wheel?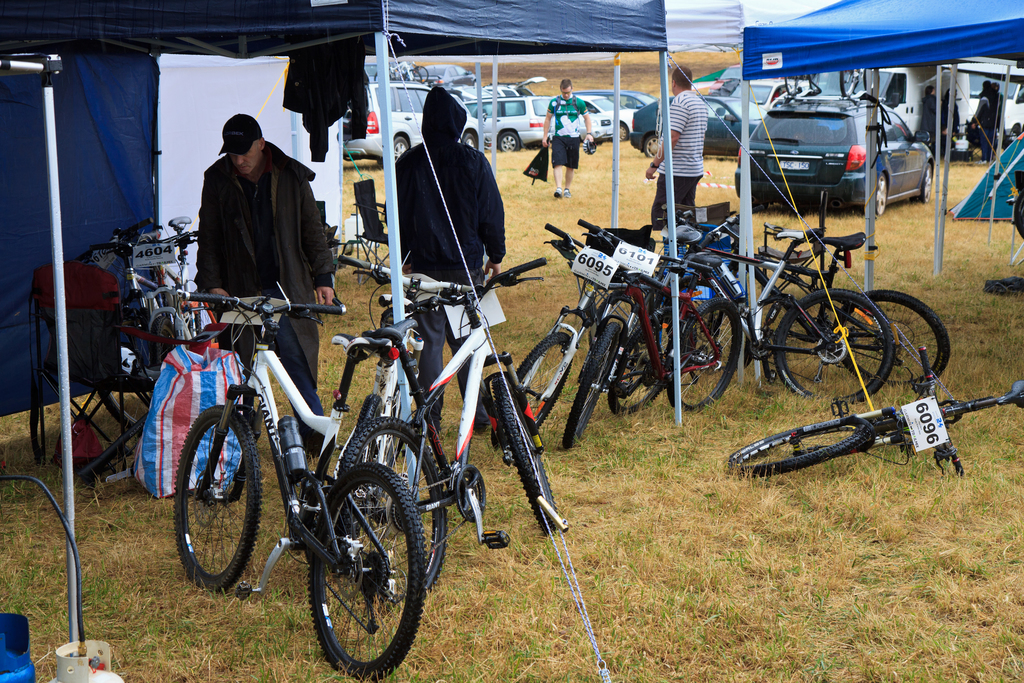
bbox=(391, 140, 408, 164)
